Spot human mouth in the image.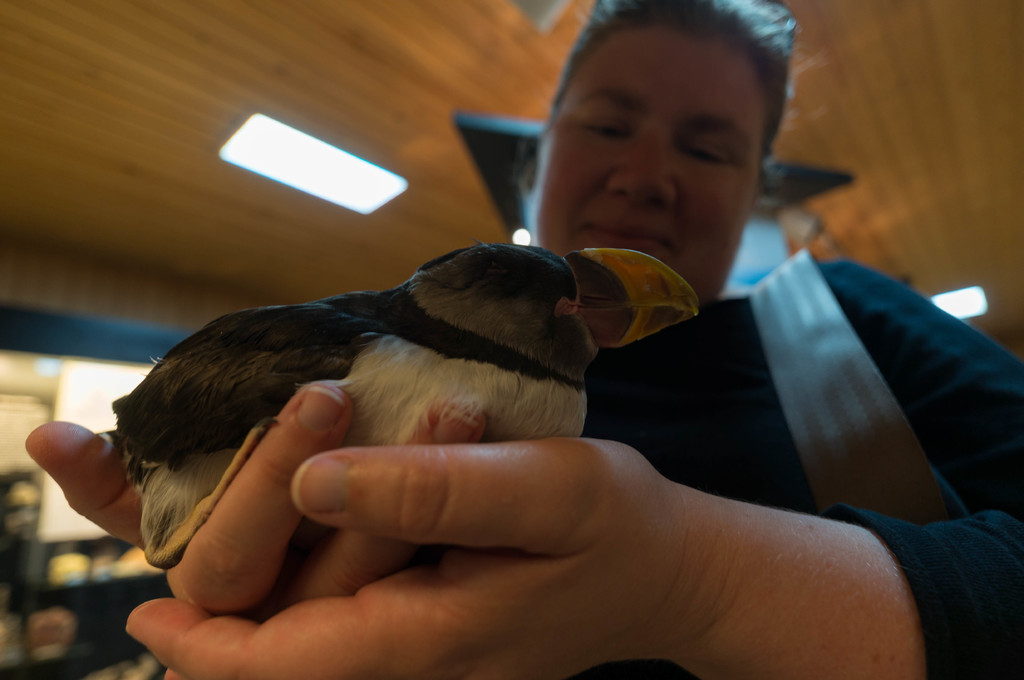
human mouth found at l=589, t=220, r=667, b=251.
